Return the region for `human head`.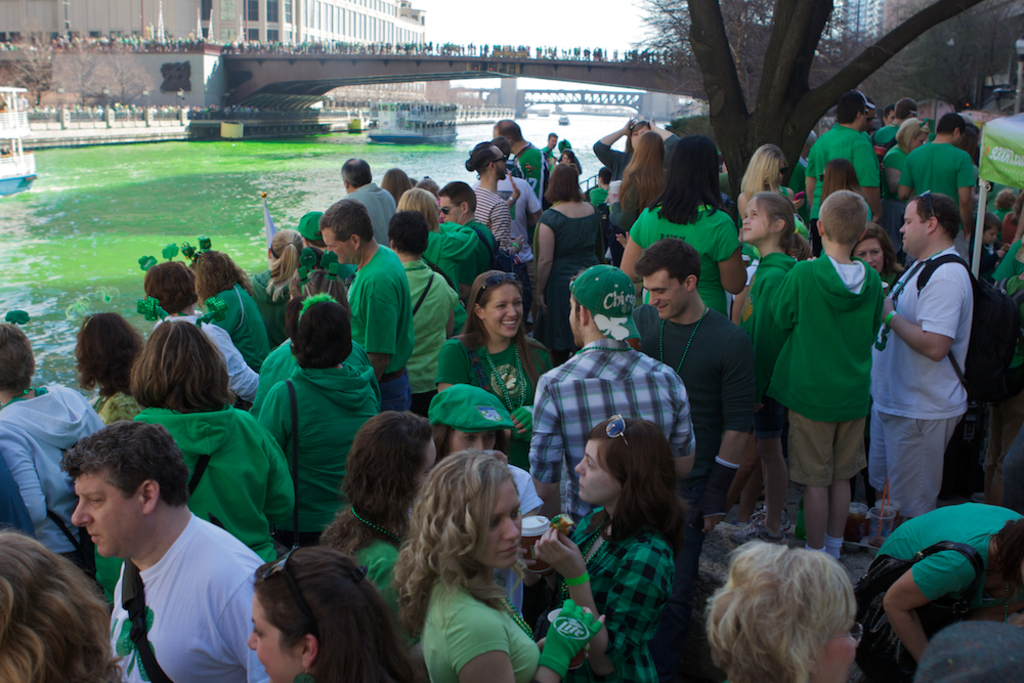
box(439, 180, 479, 223).
